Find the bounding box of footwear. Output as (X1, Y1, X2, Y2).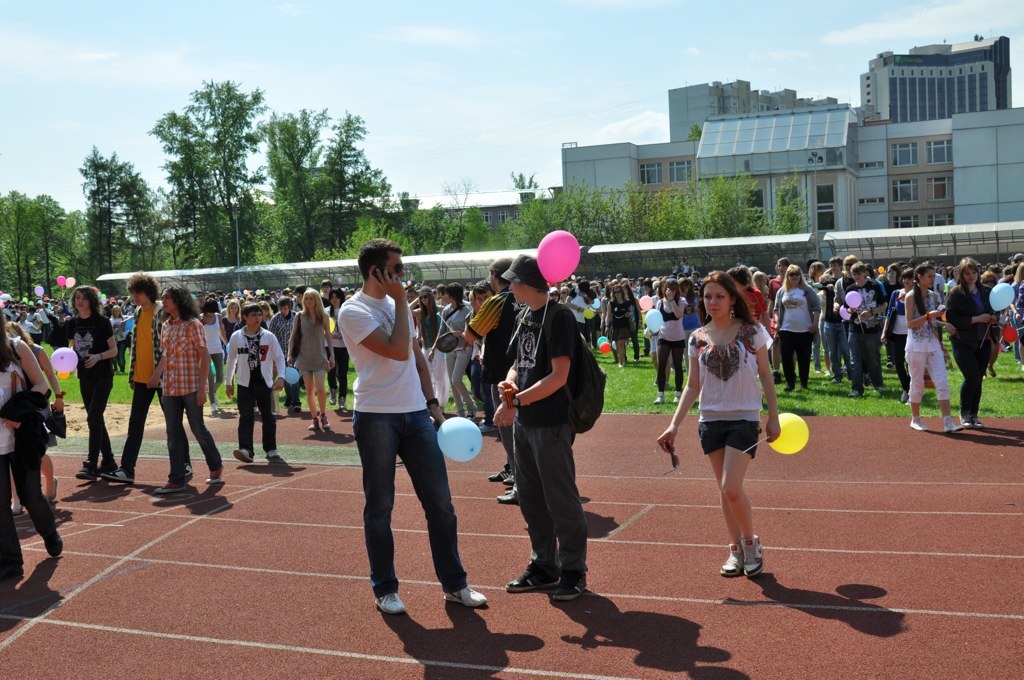
(97, 467, 135, 486).
